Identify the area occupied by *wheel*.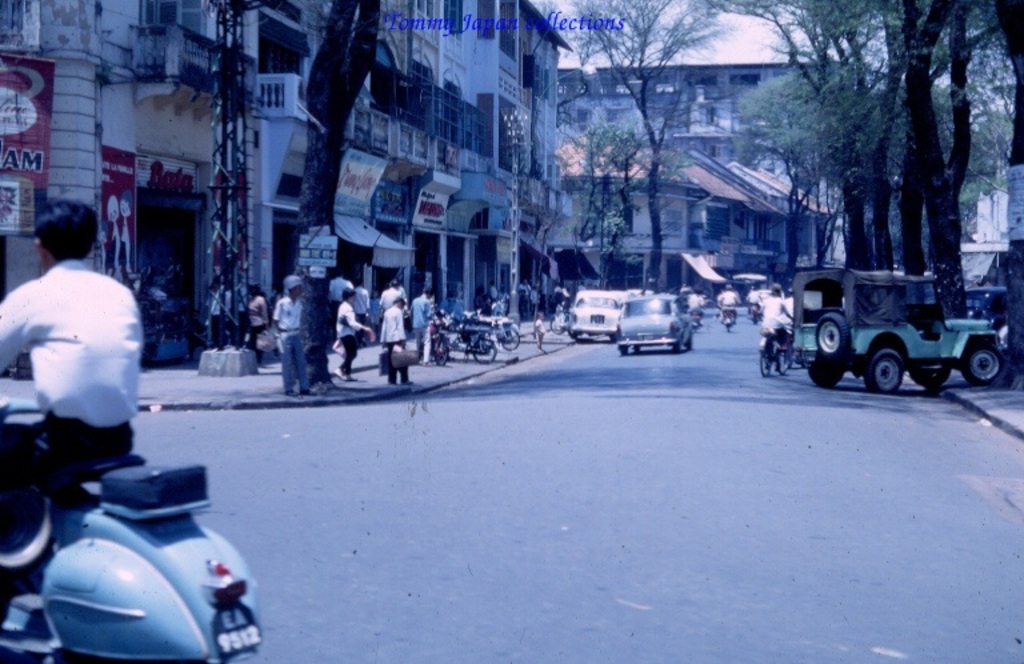
Area: (669, 341, 681, 349).
